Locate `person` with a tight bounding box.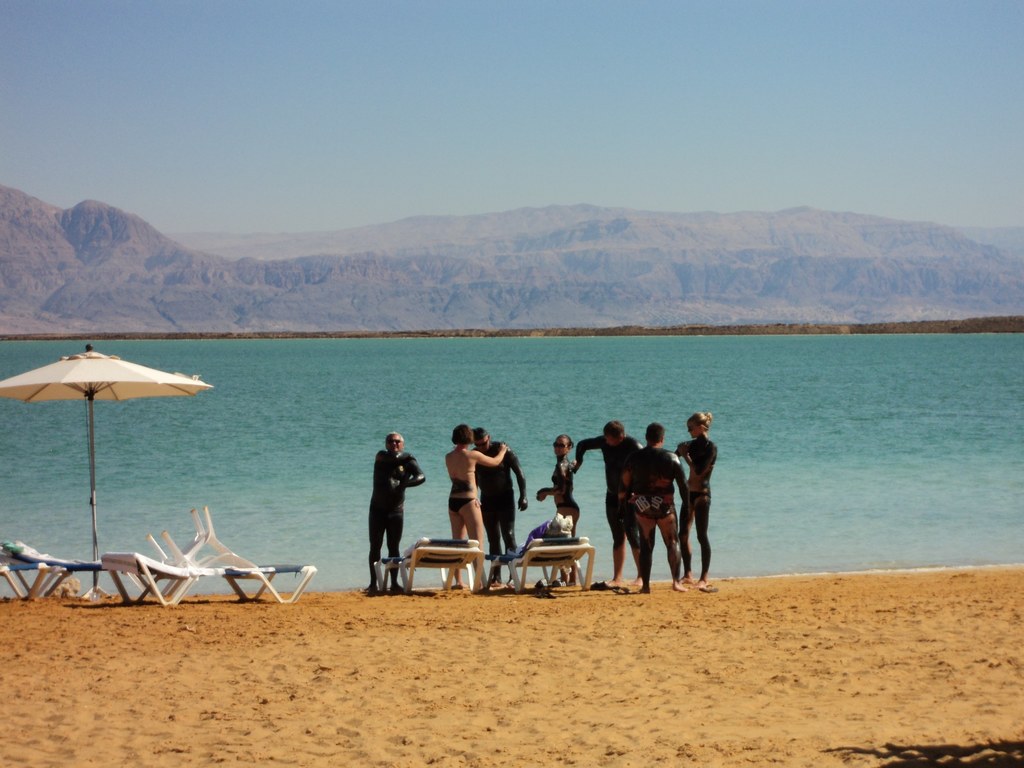
crop(361, 426, 416, 588).
